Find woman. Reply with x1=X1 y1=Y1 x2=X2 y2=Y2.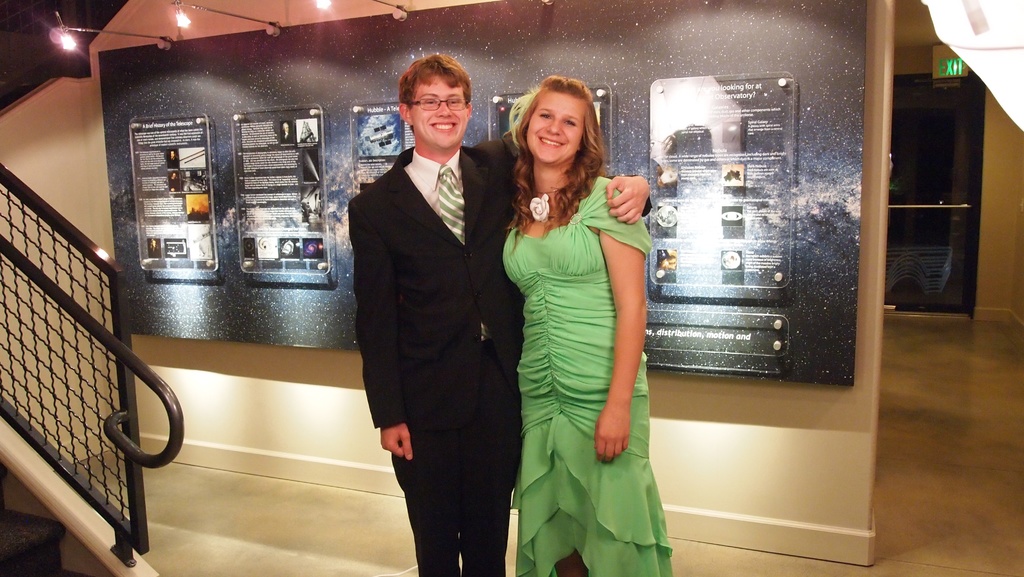
x1=488 y1=74 x2=663 y2=555.
